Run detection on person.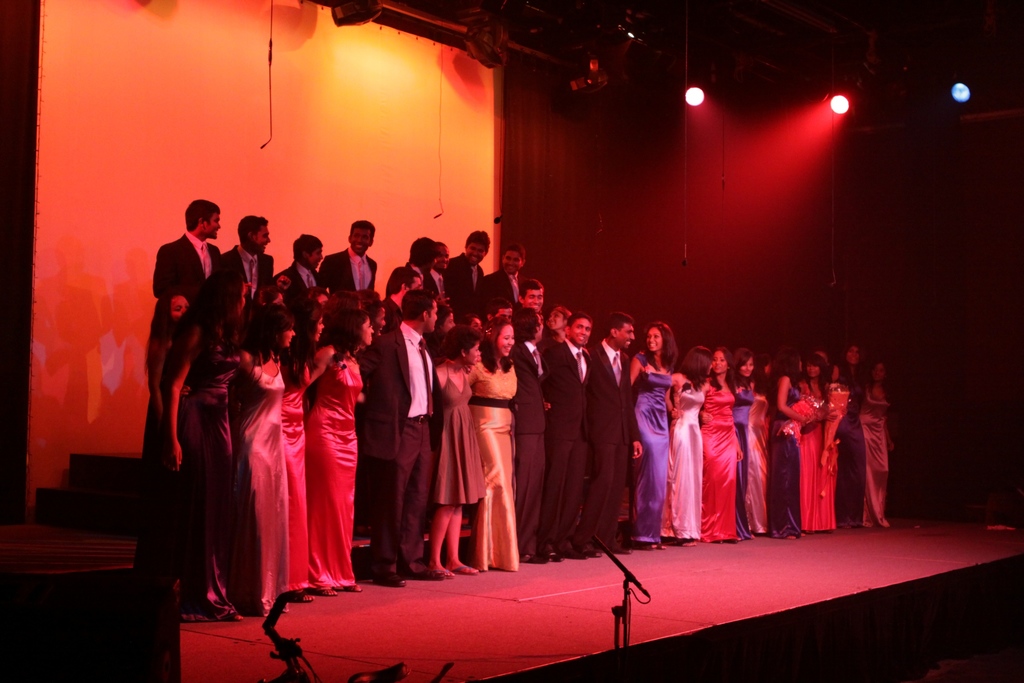
Result: 288 306 334 391.
